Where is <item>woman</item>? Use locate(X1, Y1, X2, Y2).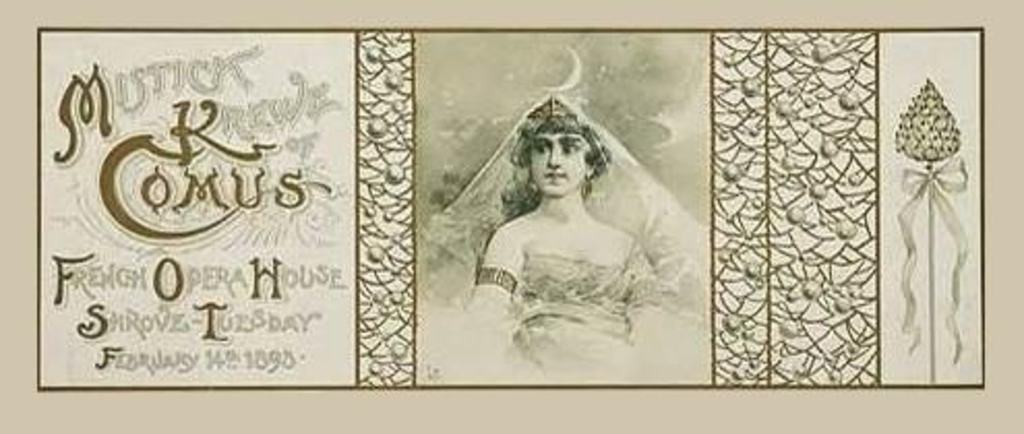
locate(439, 95, 712, 386).
